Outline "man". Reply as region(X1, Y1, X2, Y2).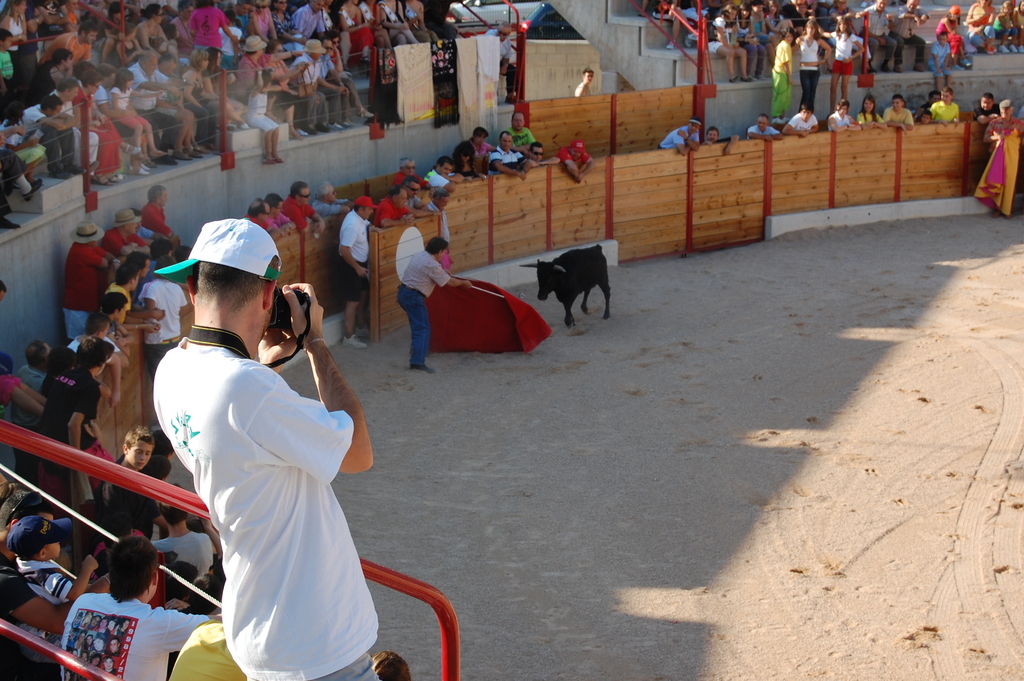
region(38, 24, 93, 72).
